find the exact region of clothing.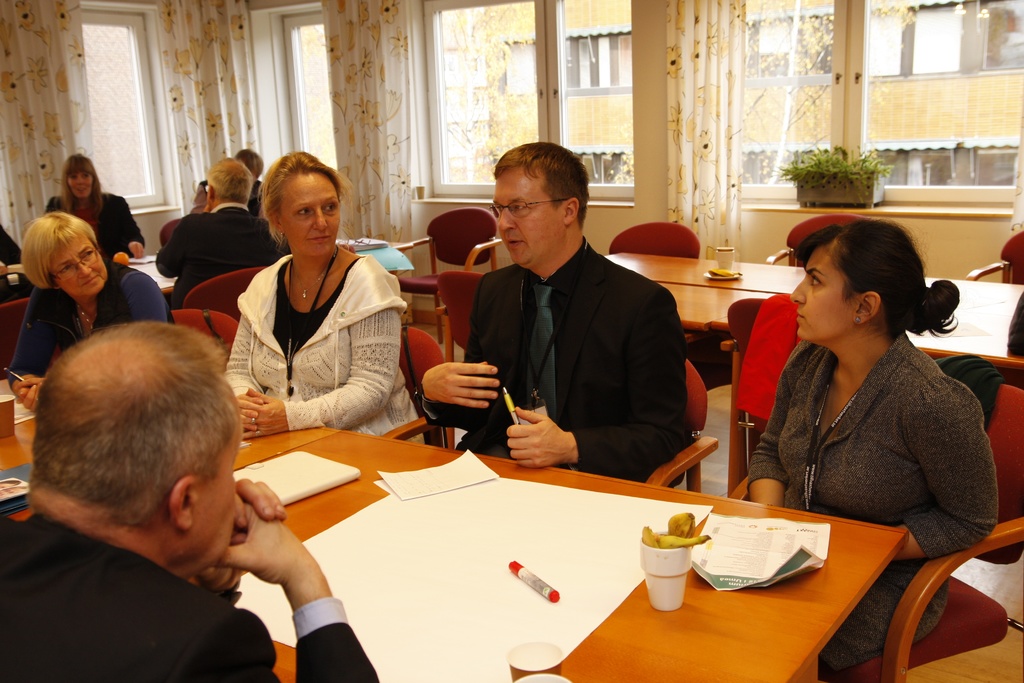
Exact region: region(209, 229, 411, 432).
